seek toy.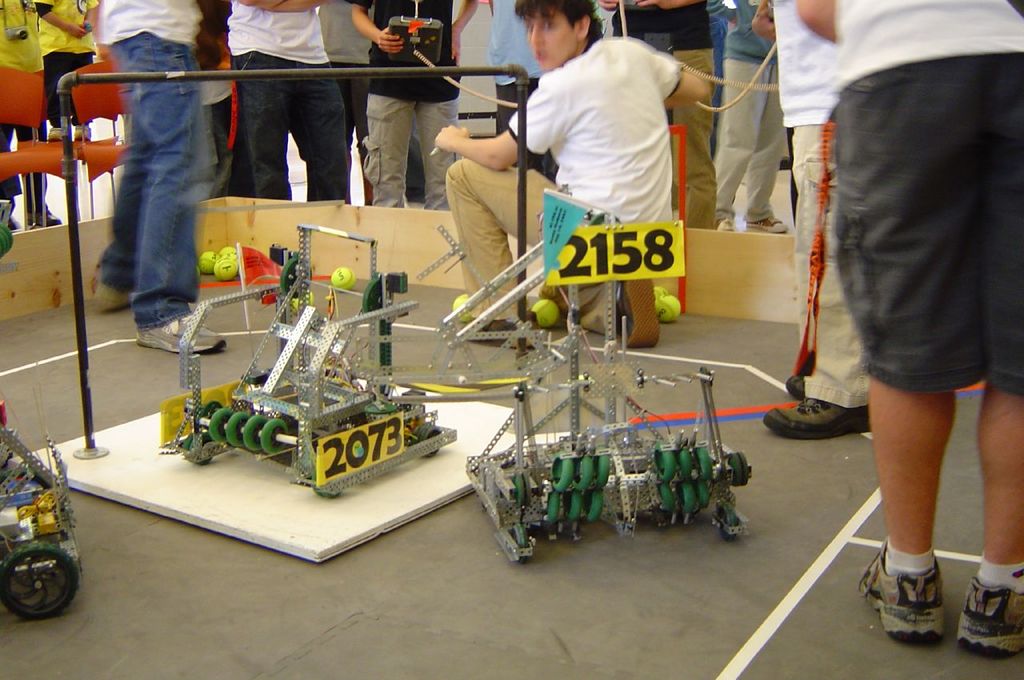
442:213:754:568.
